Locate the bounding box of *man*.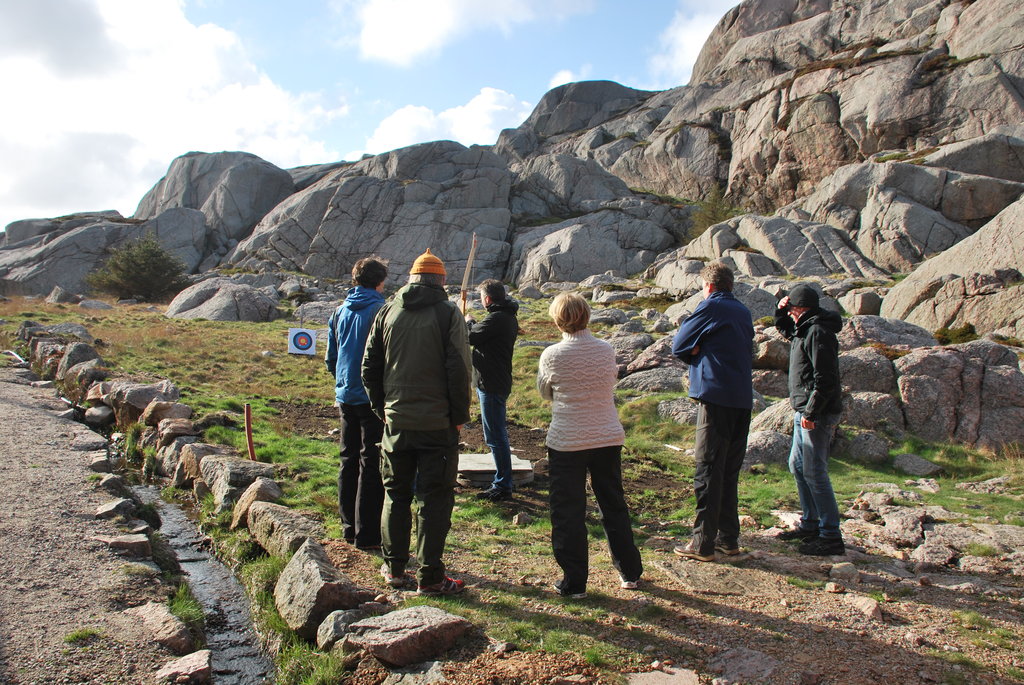
Bounding box: (left=327, top=256, right=391, bottom=556).
